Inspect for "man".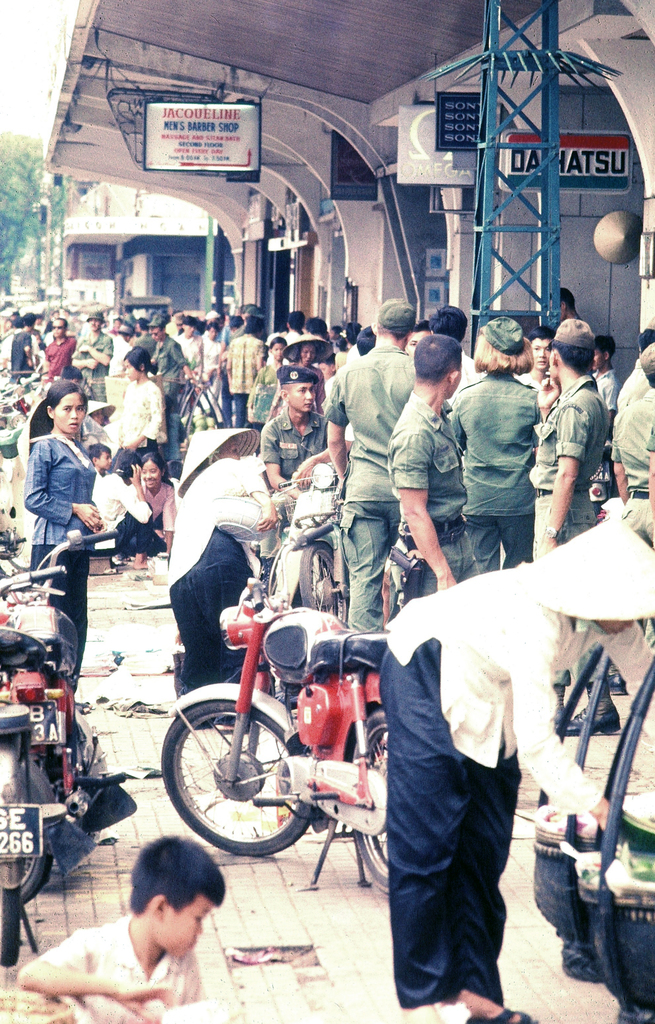
Inspection: <region>256, 367, 329, 593</region>.
